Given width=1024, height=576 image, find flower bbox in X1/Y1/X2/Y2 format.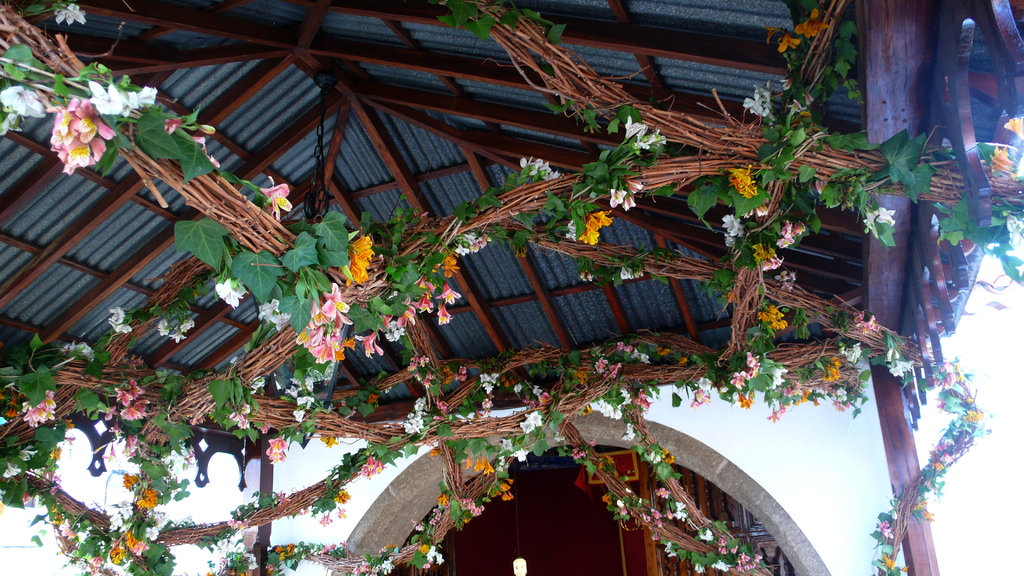
261/300/287/332.
